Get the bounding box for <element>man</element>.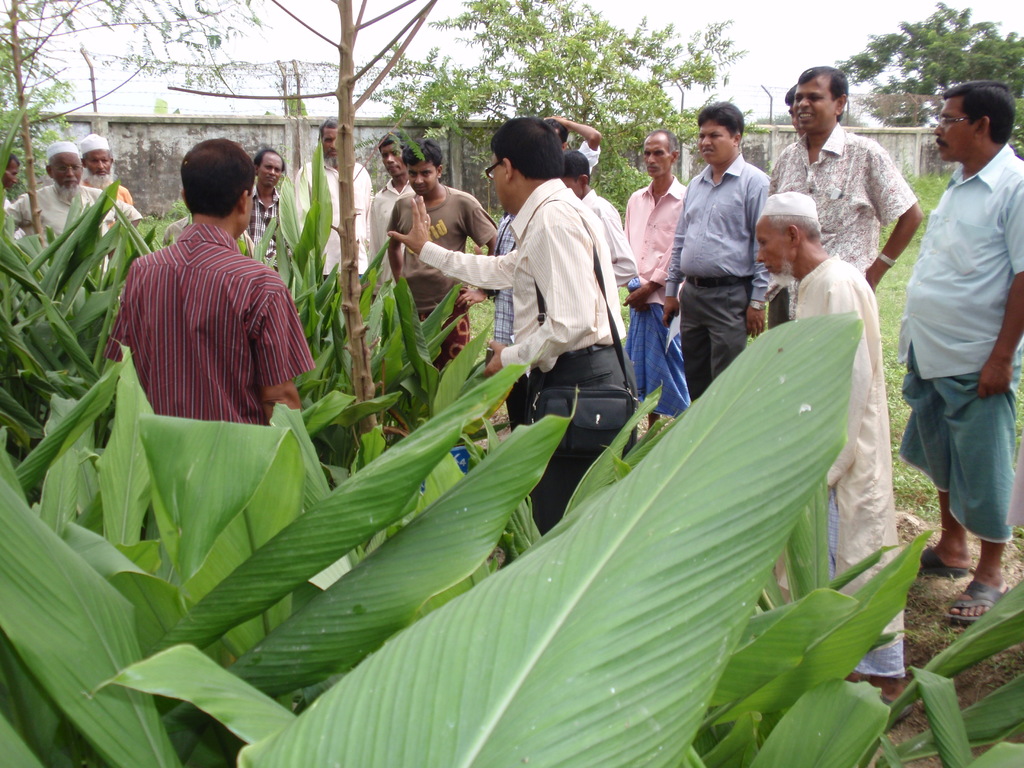
(x1=563, y1=148, x2=637, y2=294).
